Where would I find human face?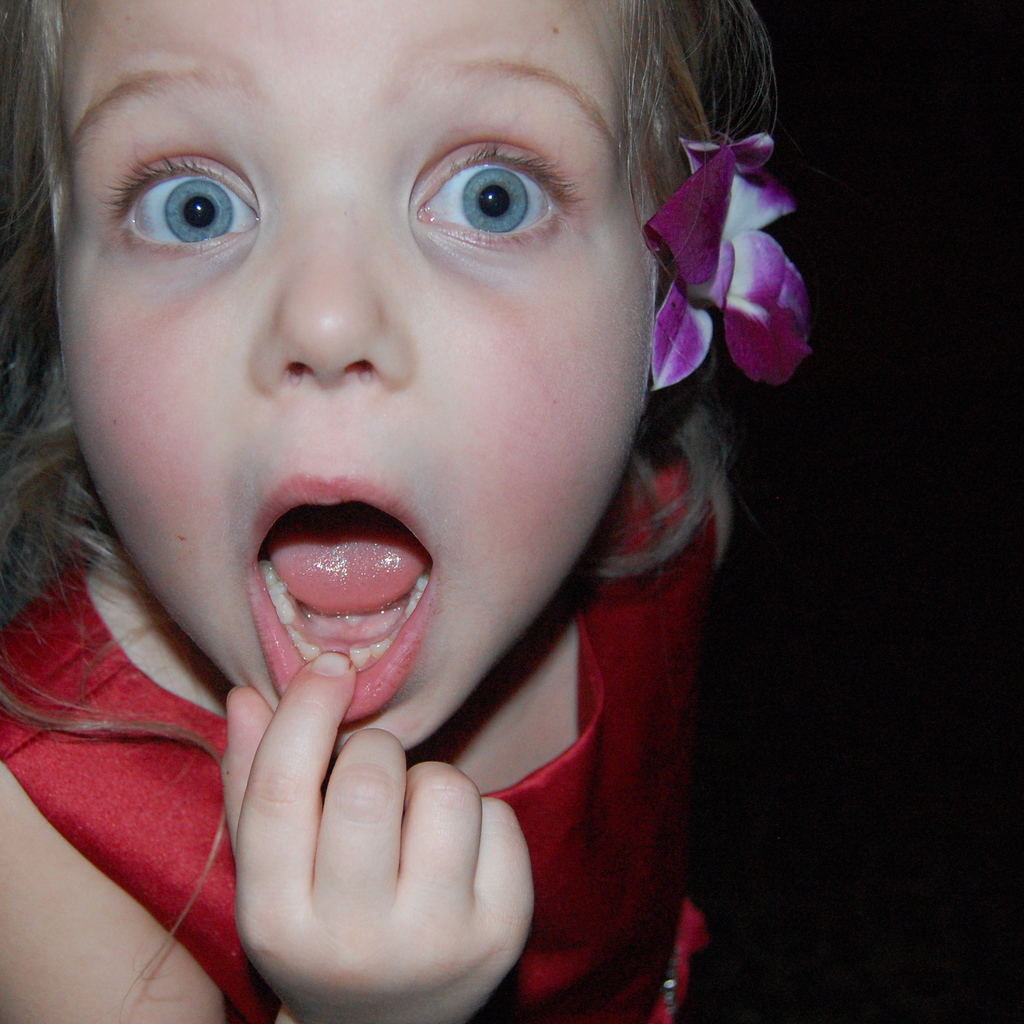
At [36, 1, 676, 669].
